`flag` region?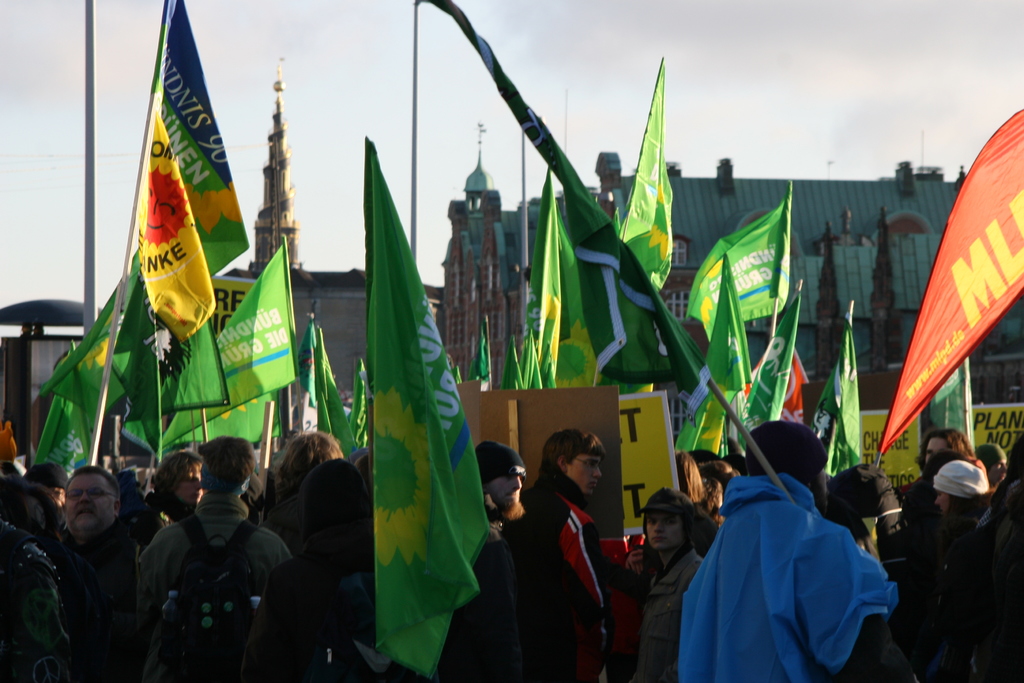
Rect(546, 165, 598, 389)
